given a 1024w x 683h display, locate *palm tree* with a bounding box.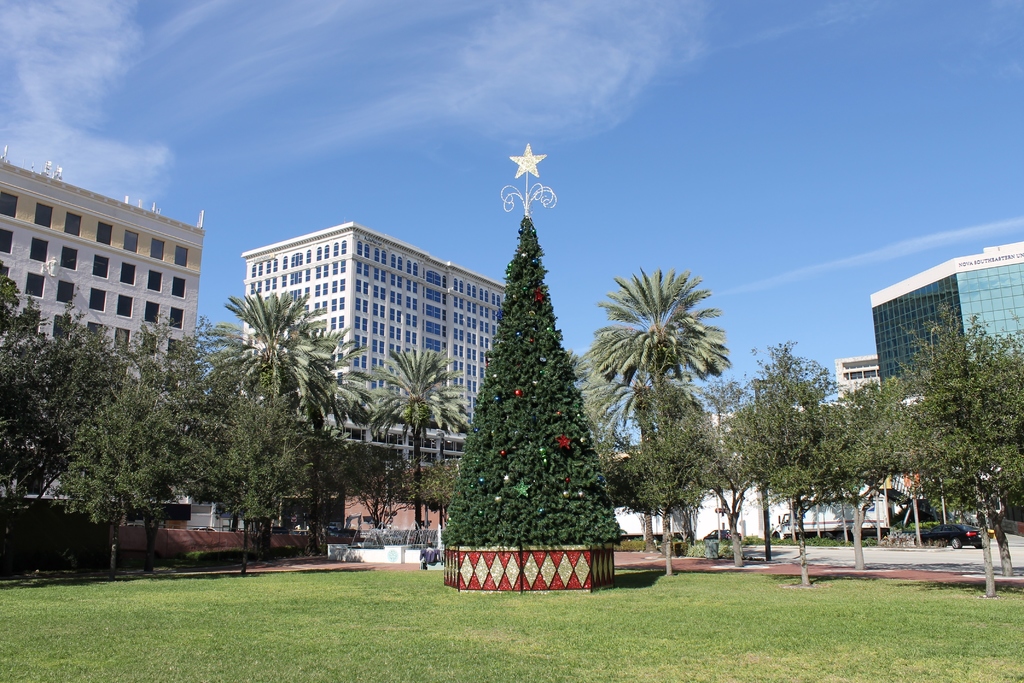
Located: region(353, 345, 451, 508).
